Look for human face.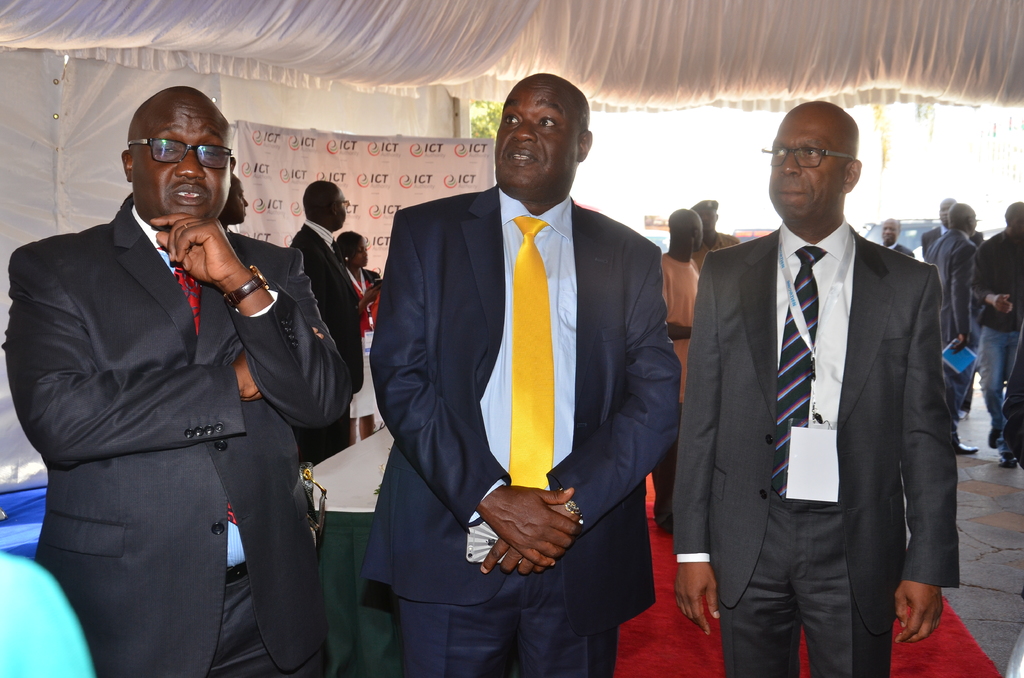
Found: box=[329, 186, 351, 228].
